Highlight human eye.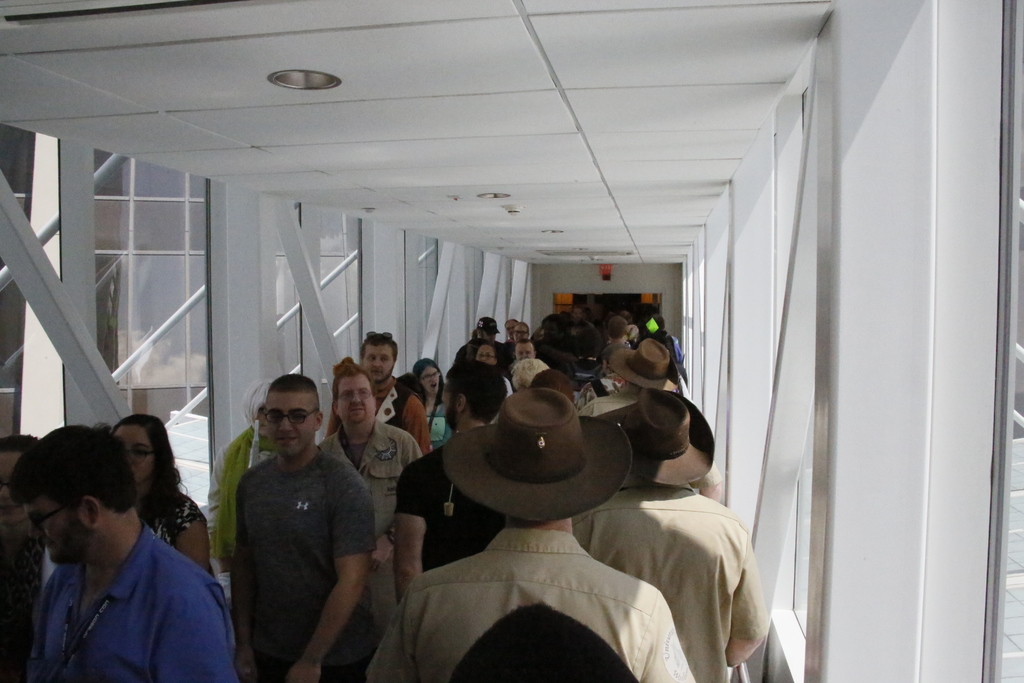
Highlighted region: 289/409/305/423.
